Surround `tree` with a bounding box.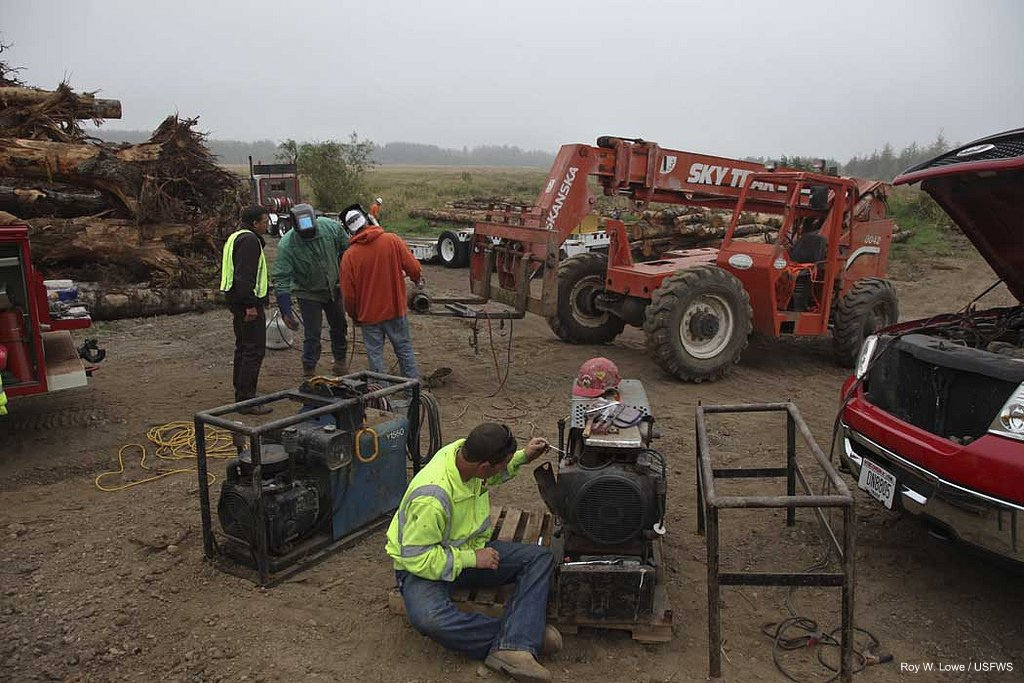
875 142 898 179.
